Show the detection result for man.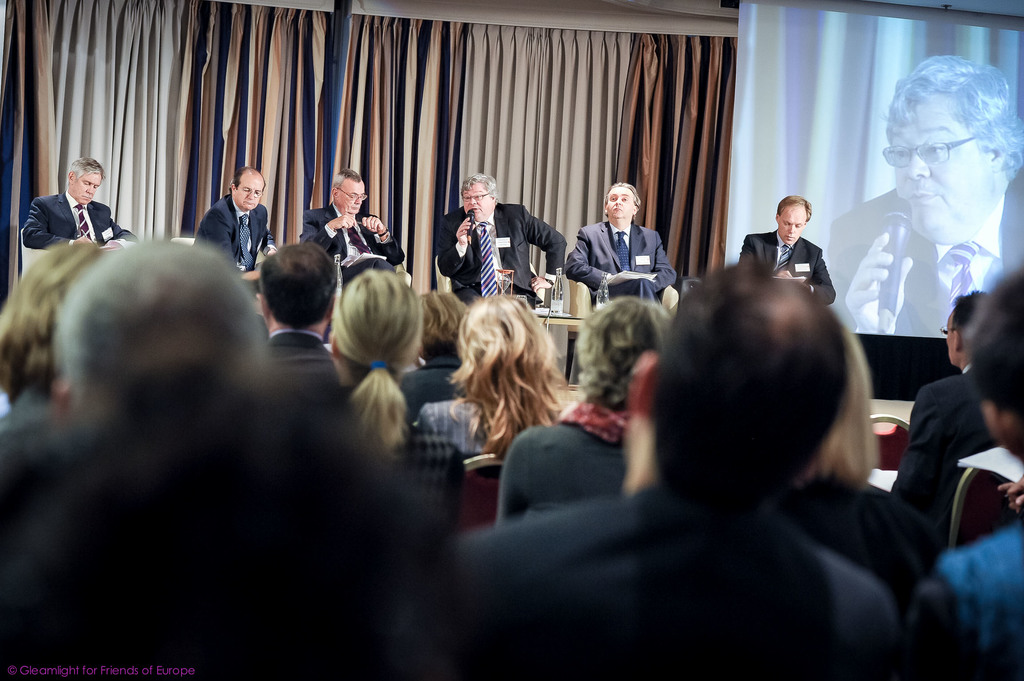
(933,278,986,381).
